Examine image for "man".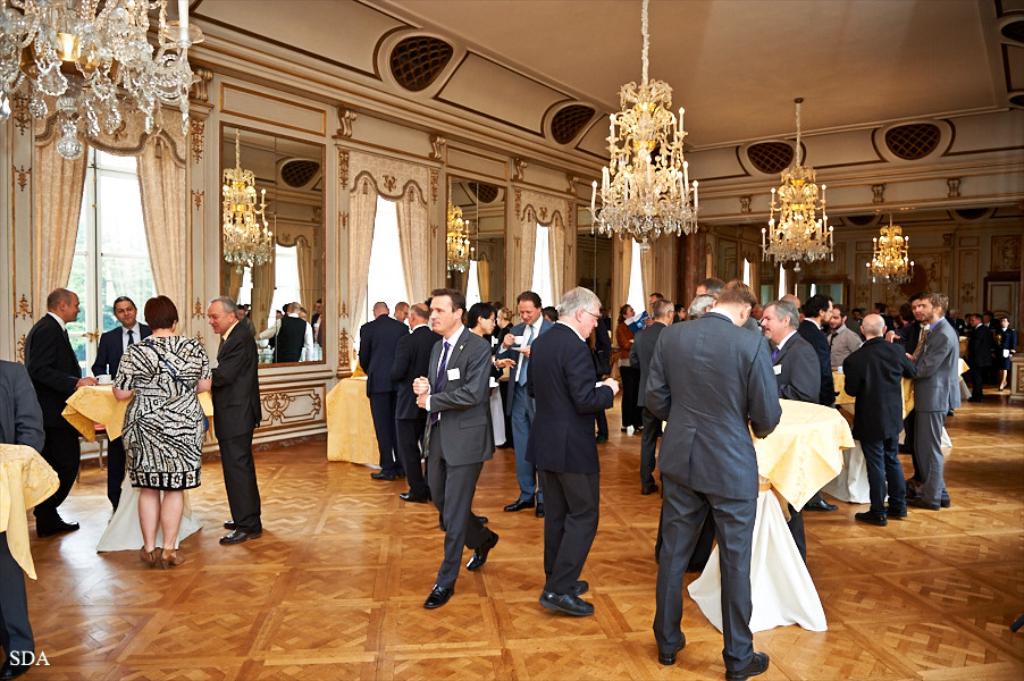
Examination result: 388/305/442/502.
